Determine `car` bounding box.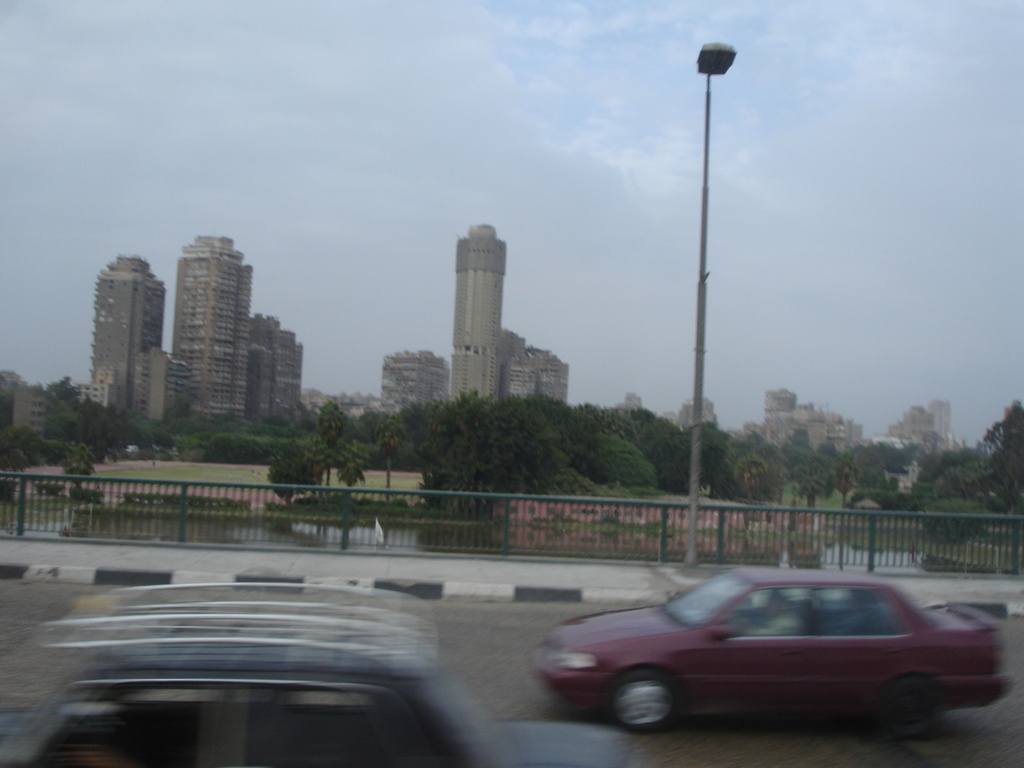
Determined: 1, 573, 630, 767.
